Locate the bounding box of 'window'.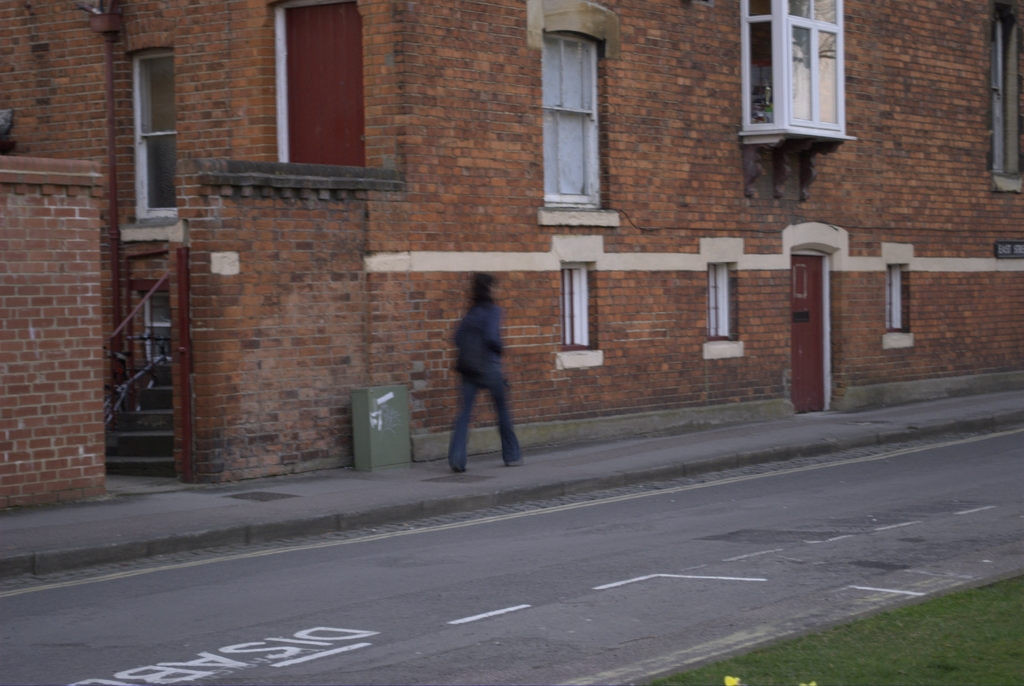
Bounding box: BBox(699, 235, 748, 358).
